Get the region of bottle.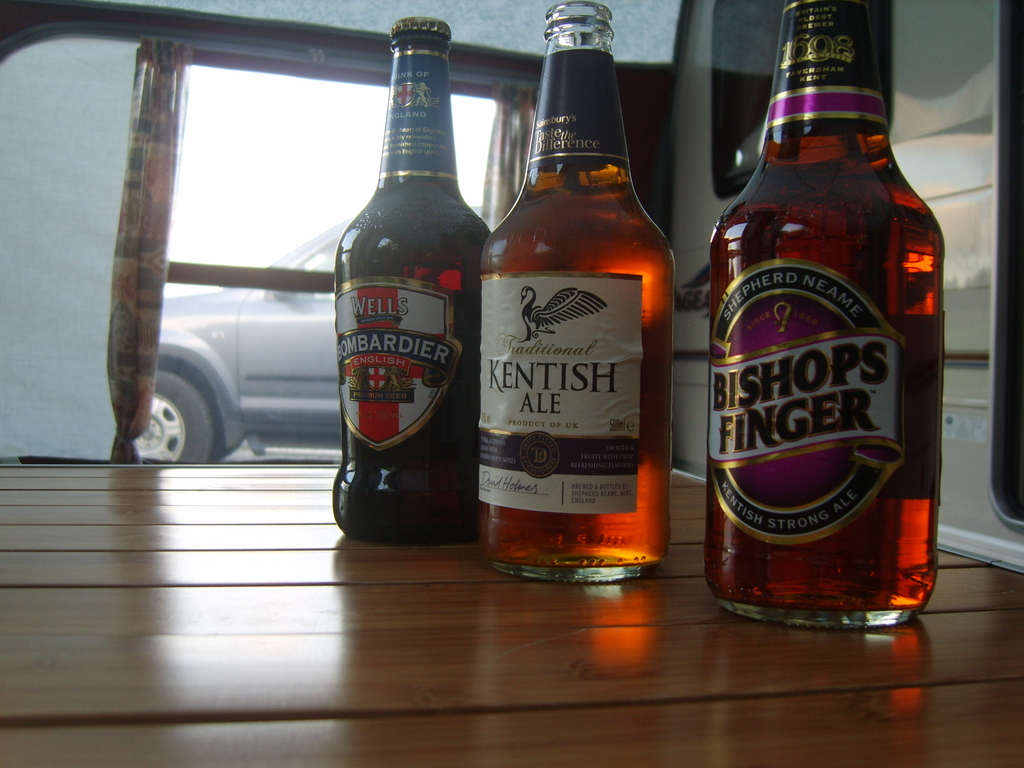
704:1:943:632.
